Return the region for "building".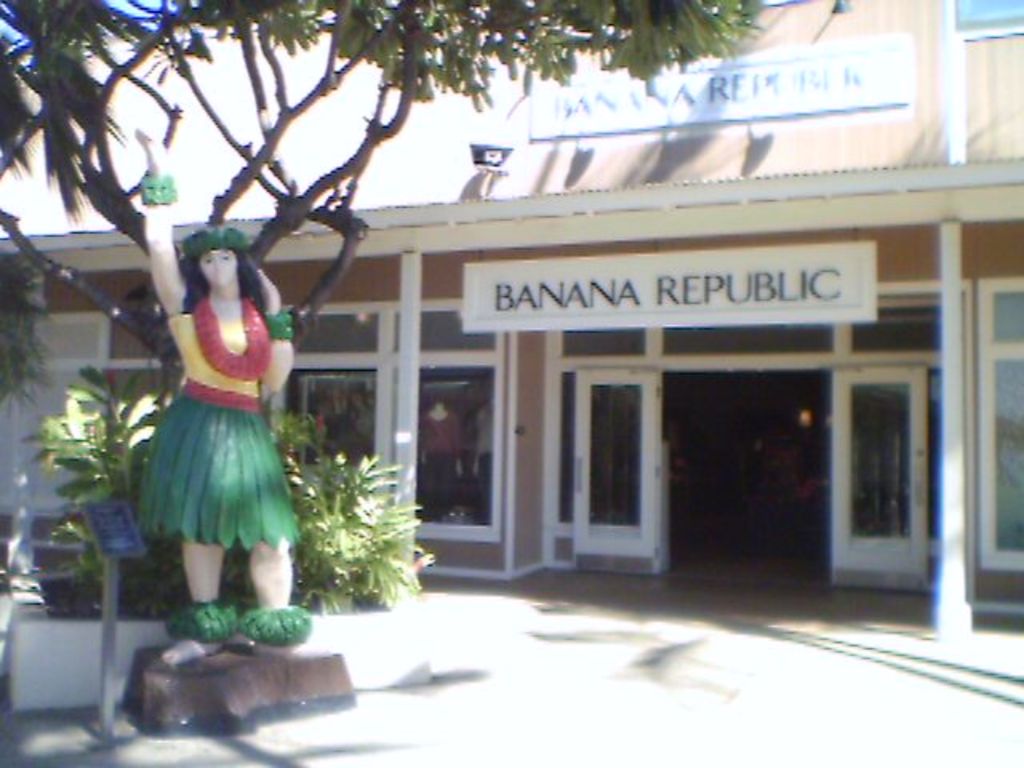
0/0/1022/629.
